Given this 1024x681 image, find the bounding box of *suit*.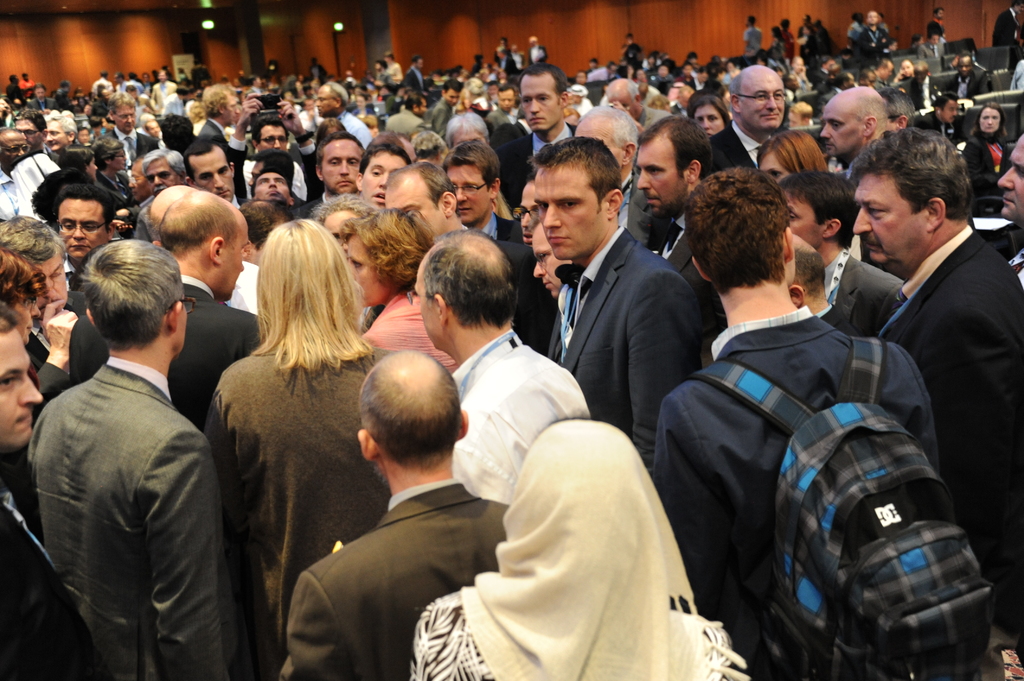
crop(872, 226, 1023, 639).
